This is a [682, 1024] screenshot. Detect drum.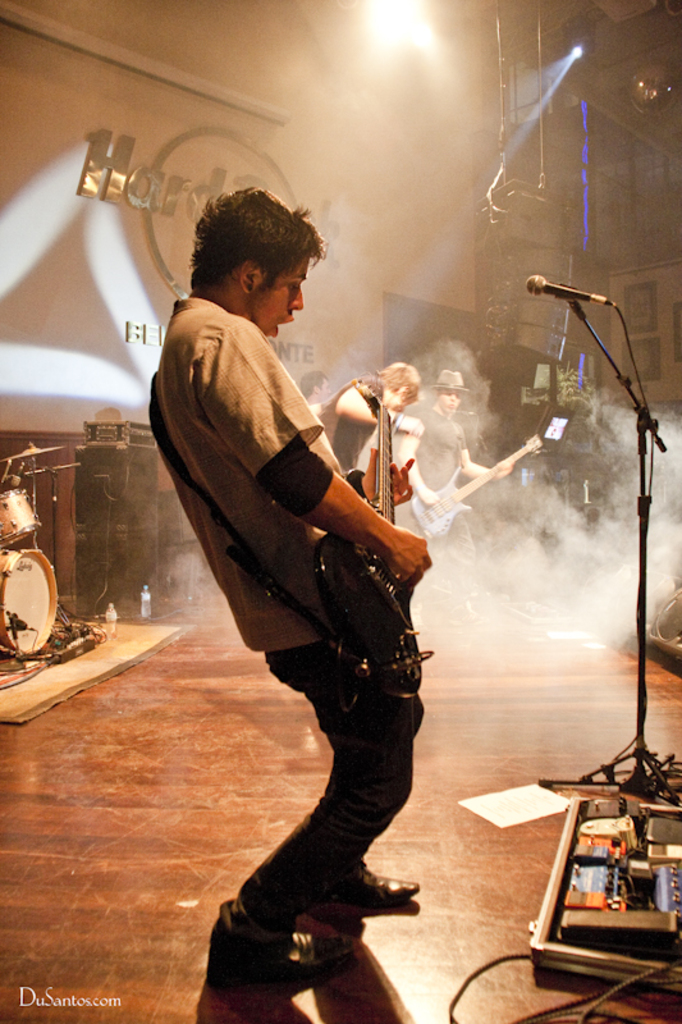
bbox=(0, 484, 44, 547).
